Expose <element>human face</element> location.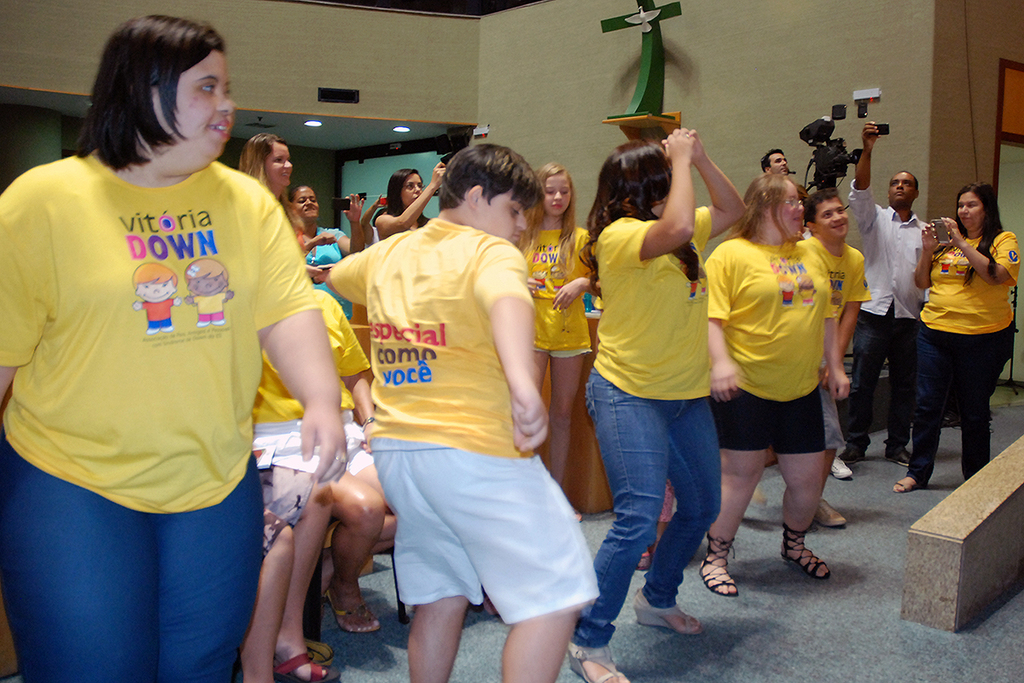
Exposed at (464, 178, 529, 241).
